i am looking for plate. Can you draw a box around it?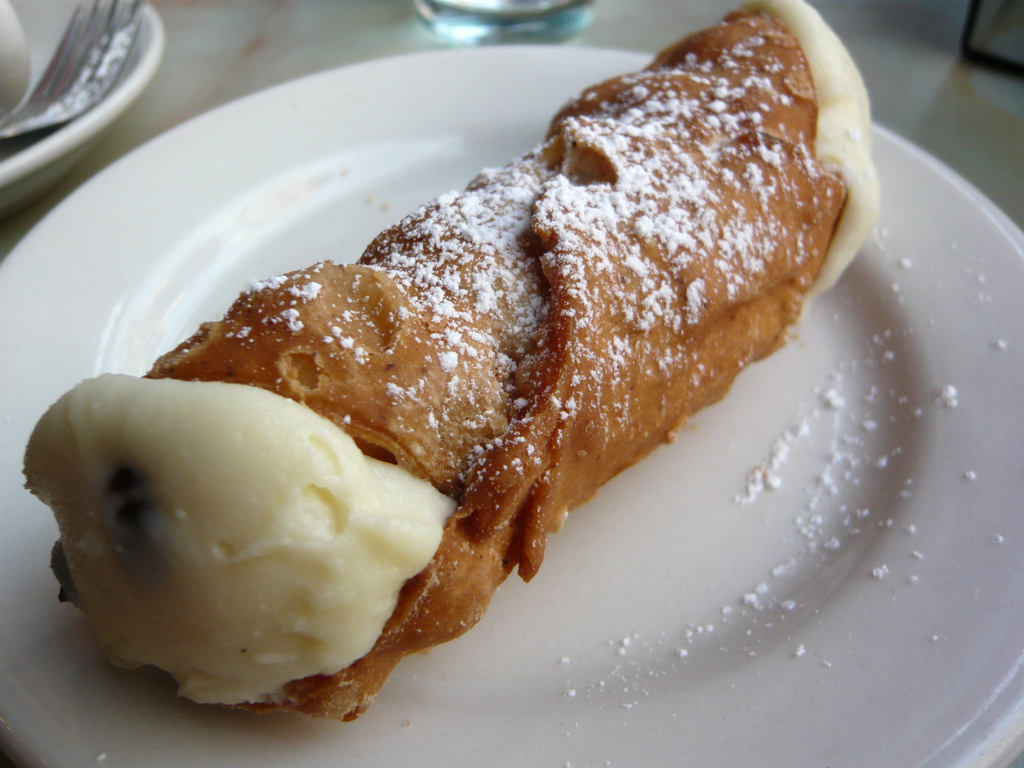
Sure, the bounding box is detection(0, 42, 1023, 767).
